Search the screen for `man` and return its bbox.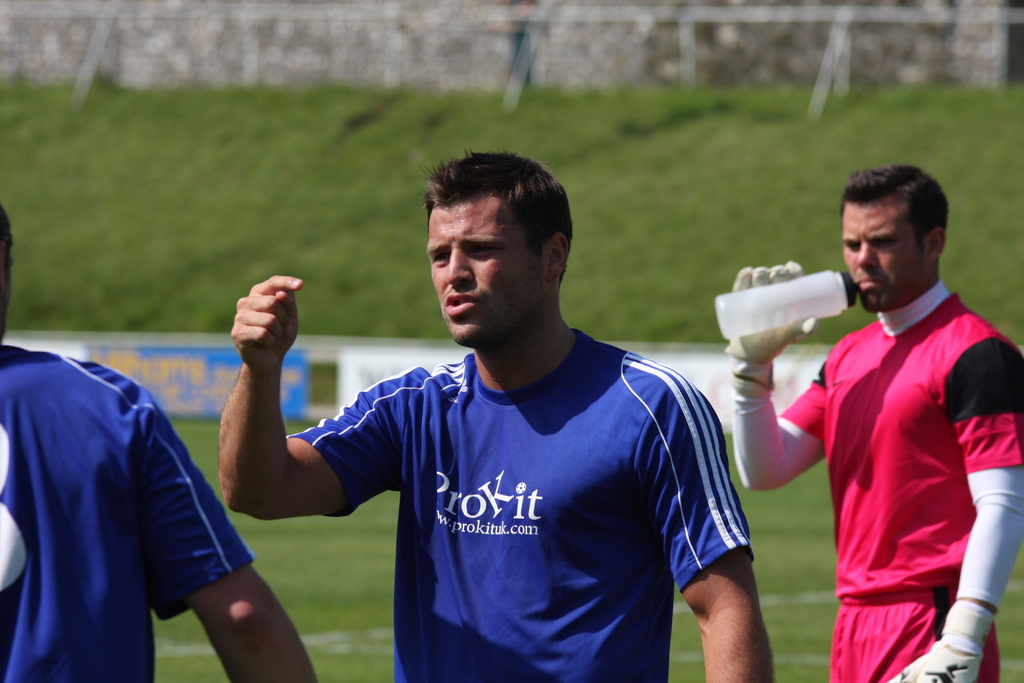
Found: 772, 148, 1012, 682.
